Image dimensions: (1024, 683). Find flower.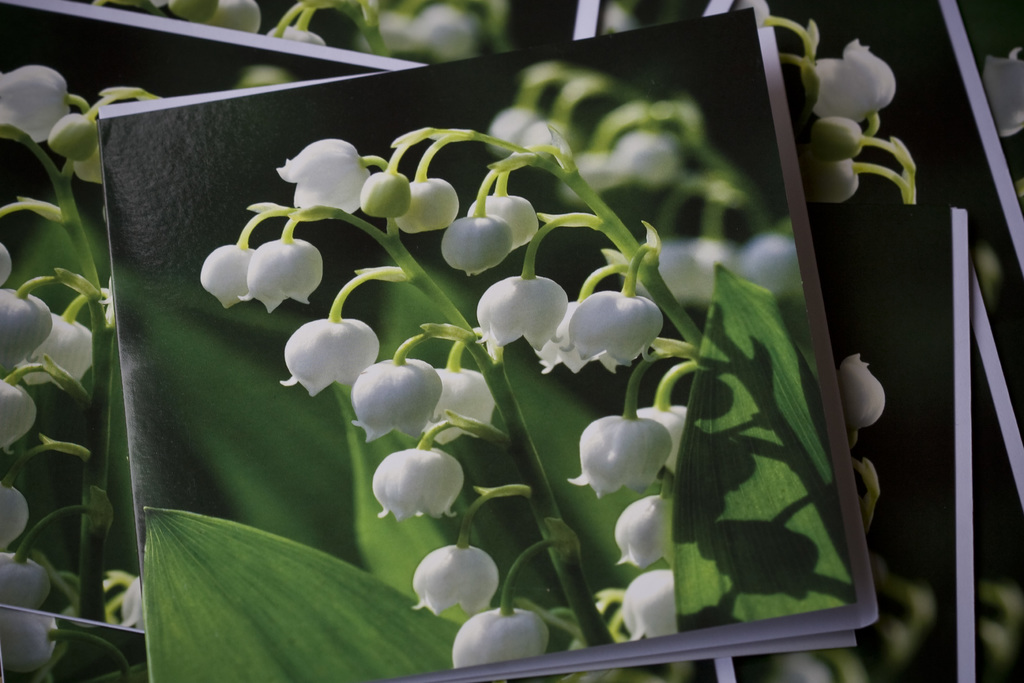
detection(268, 26, 325, 47).
